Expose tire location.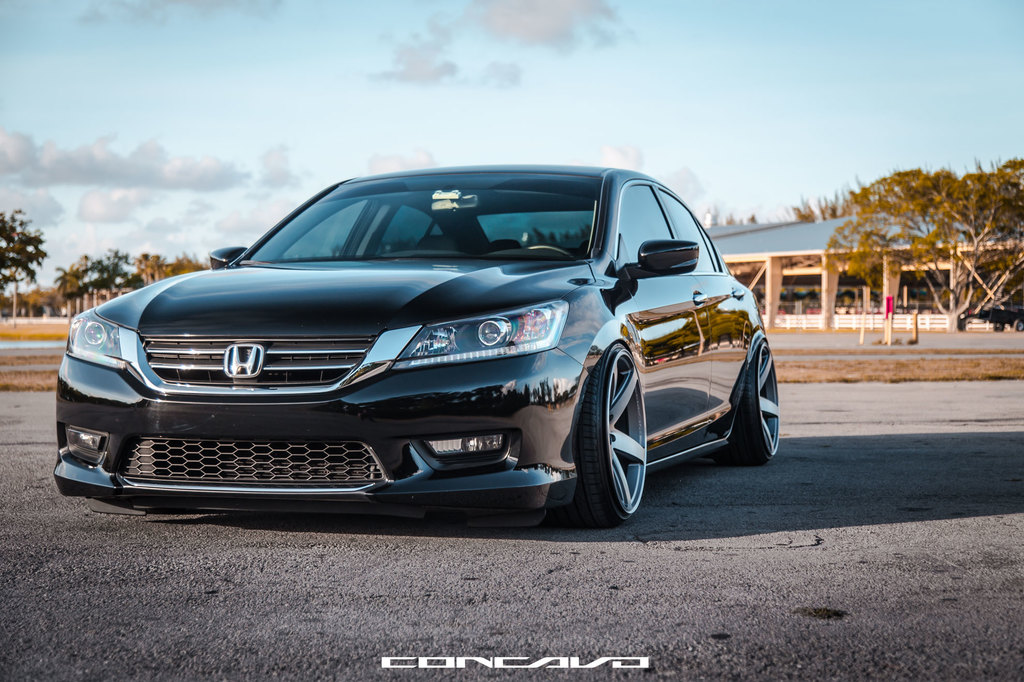
Exposed at l=564, t=345, r=650, b=535.
